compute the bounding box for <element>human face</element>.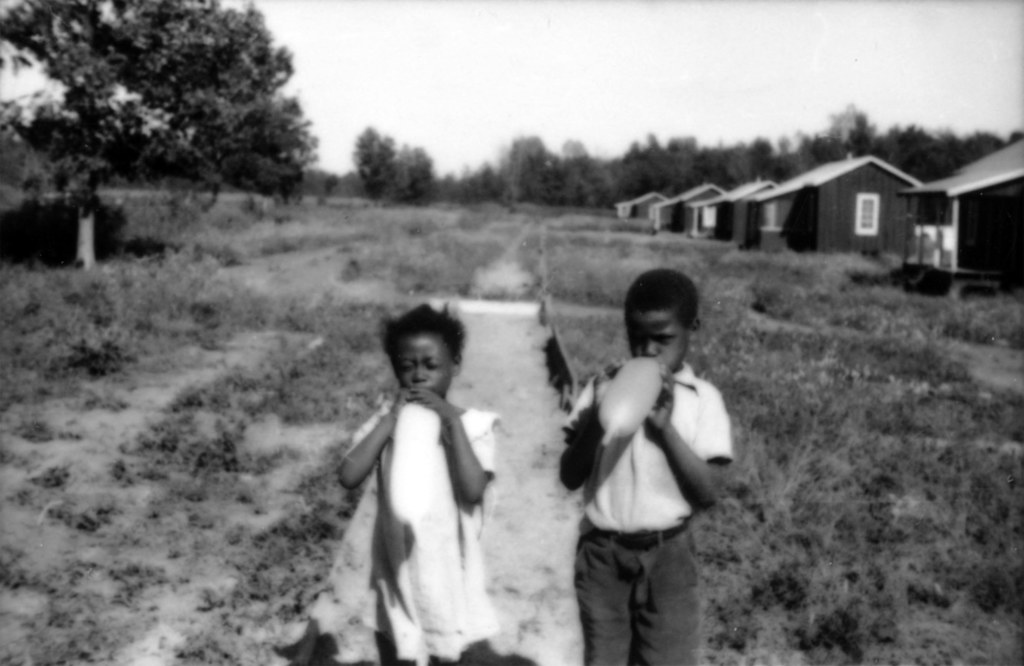
Rect(624, 305, 691, 372).
